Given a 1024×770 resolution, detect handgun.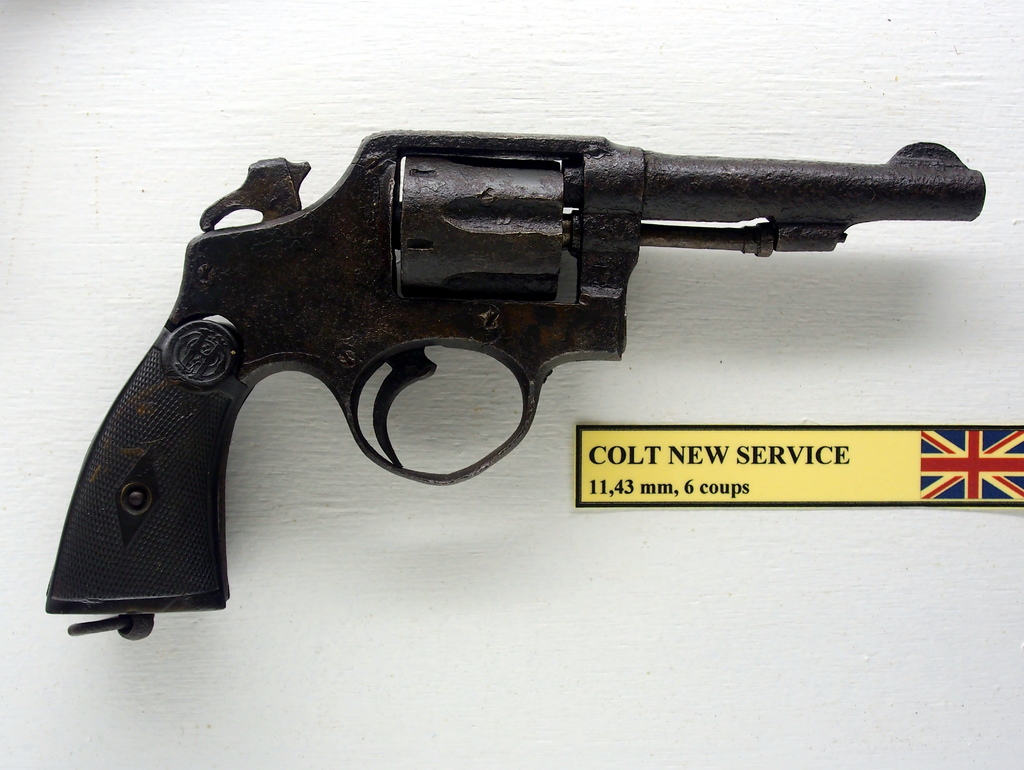
<bbox>47, 131, 988, 642</bbox>.
